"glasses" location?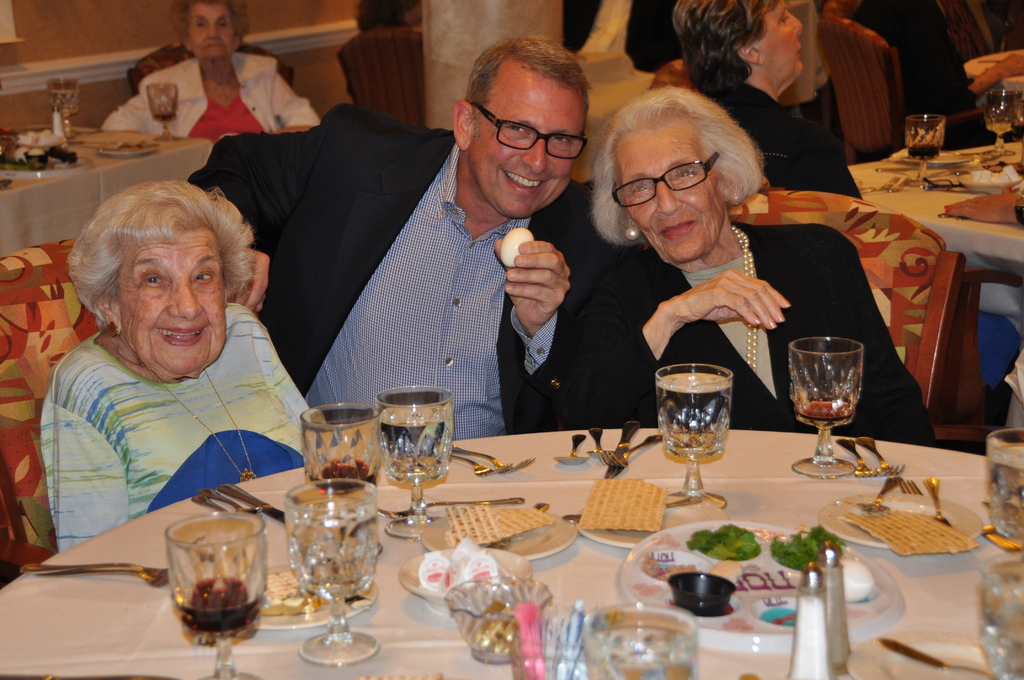
(612, 151, 719, 209)
